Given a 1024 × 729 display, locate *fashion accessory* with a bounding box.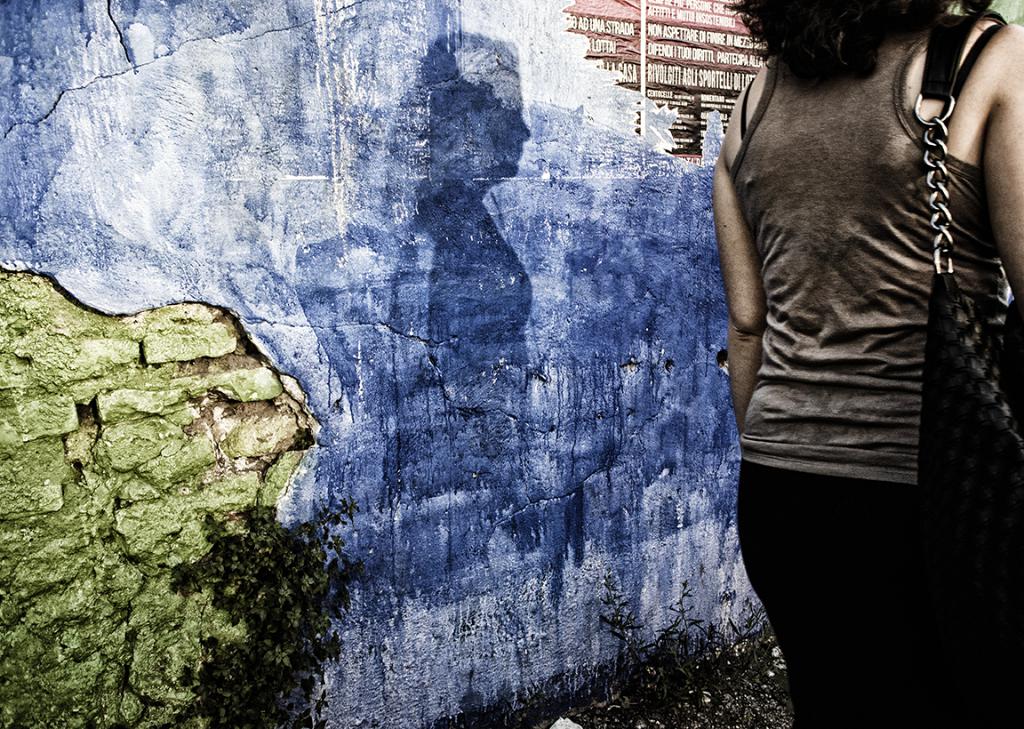
Located: (x1=914, y1=13, x2=1023, y2=541).
